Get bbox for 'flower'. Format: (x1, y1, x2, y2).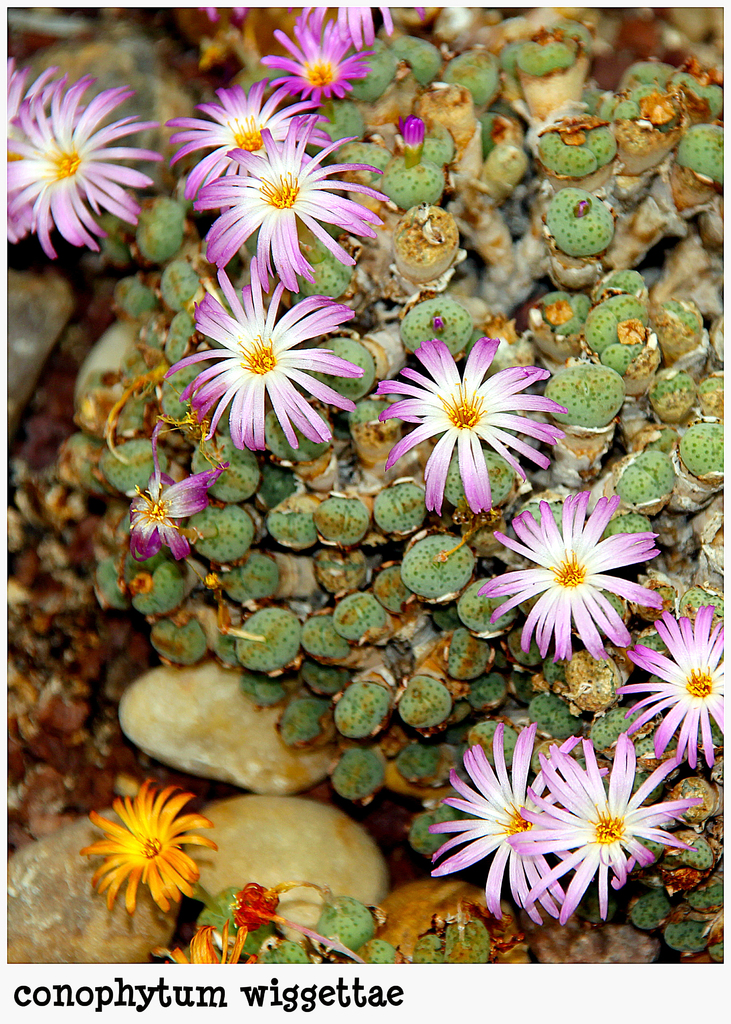
(429, 718, 598, 913).
